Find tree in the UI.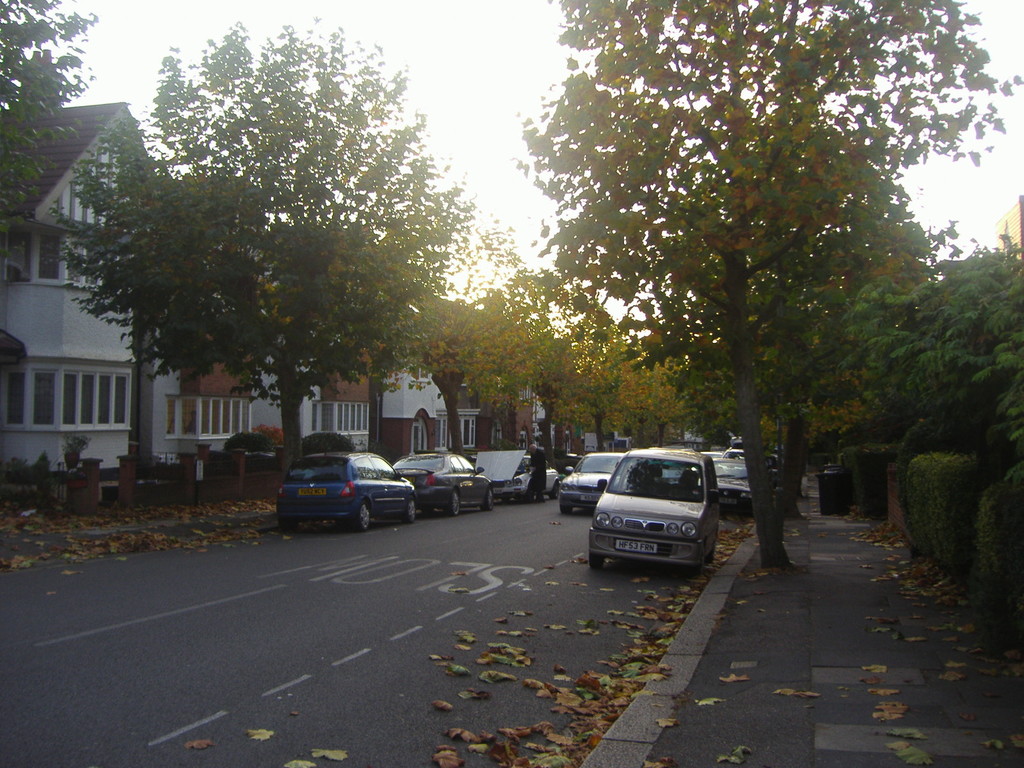
UI element at region(0, 0, 109, 232).
